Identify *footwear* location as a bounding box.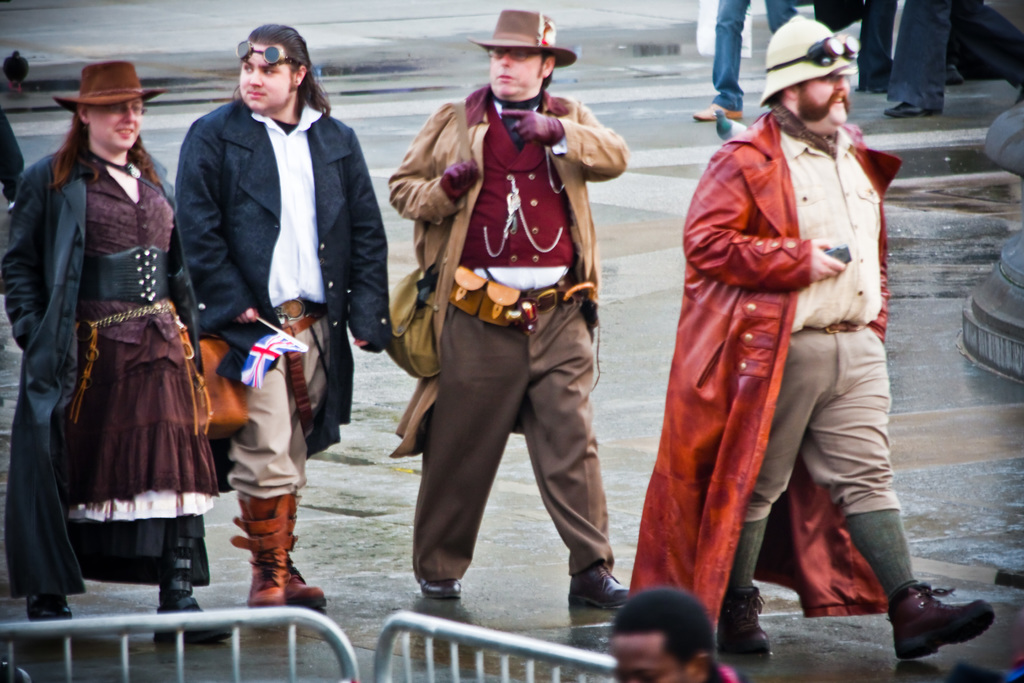
(419,575,463,603).
